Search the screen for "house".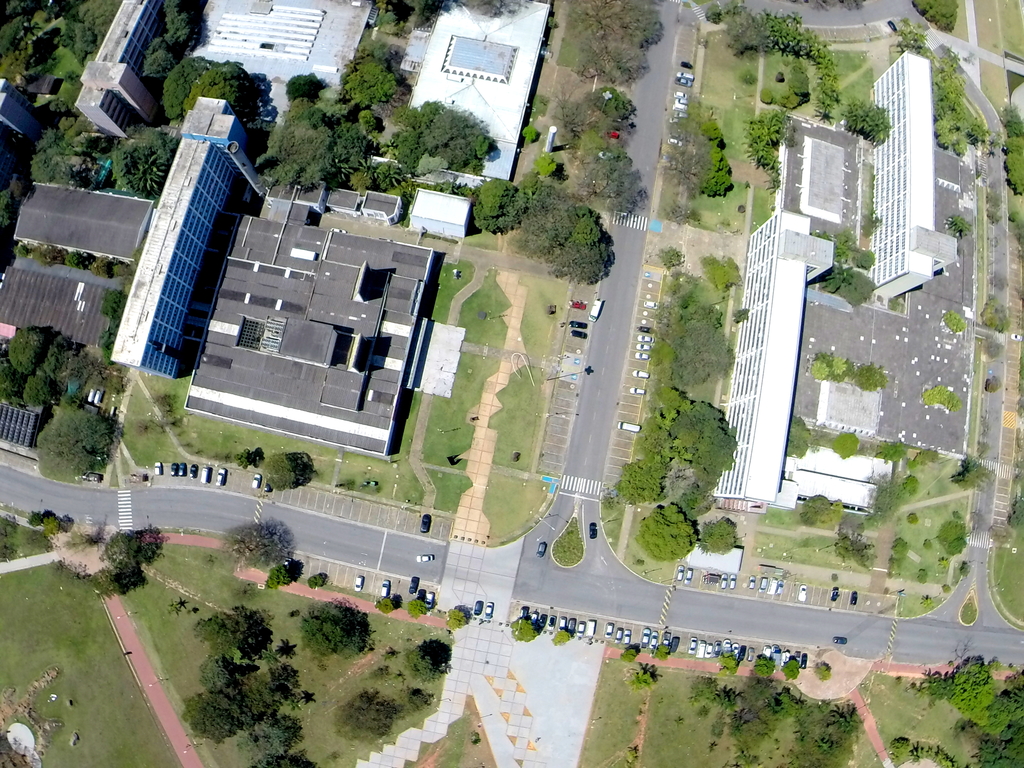
Found at 182 182 440 461.
